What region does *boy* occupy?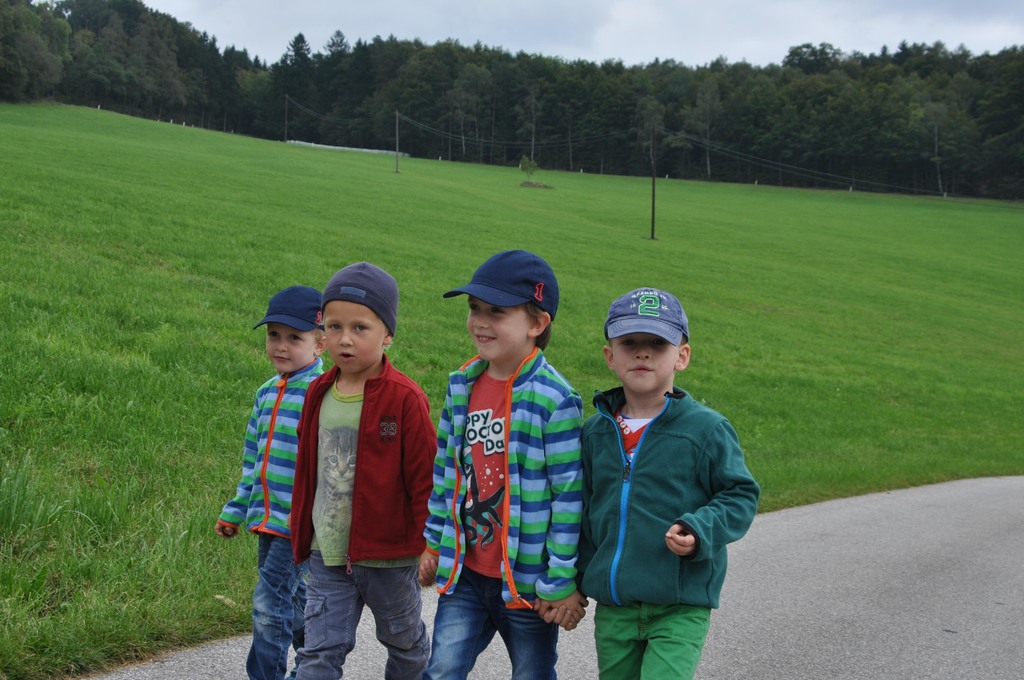
<bbox>537, 287, 760, 679</bbox>.
